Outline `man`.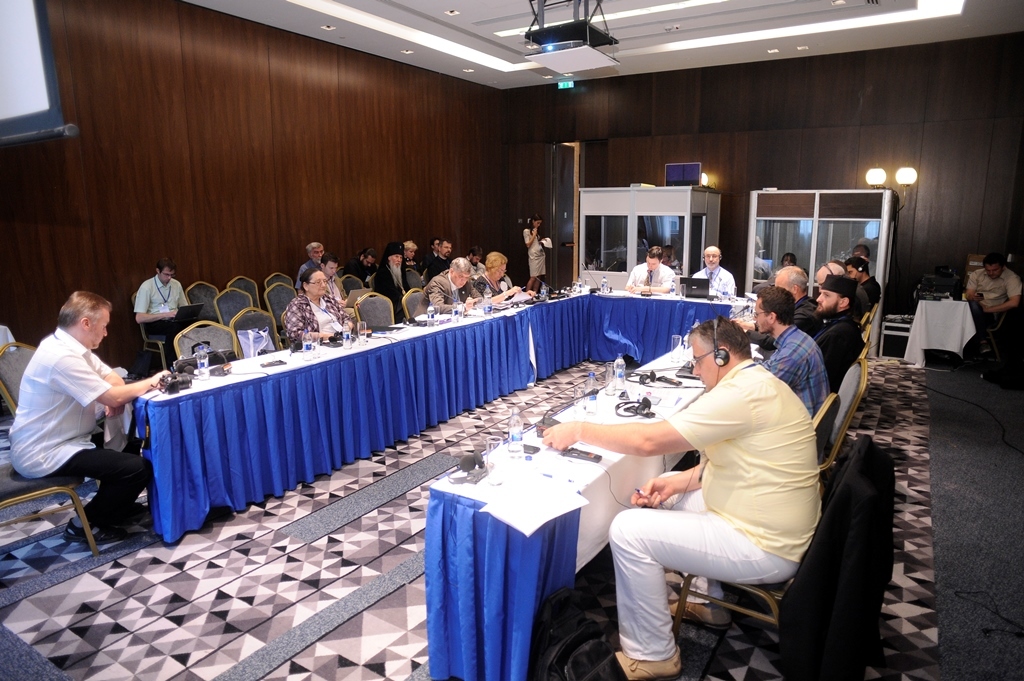
Outline: box=[961, 252, 1023, 366].
